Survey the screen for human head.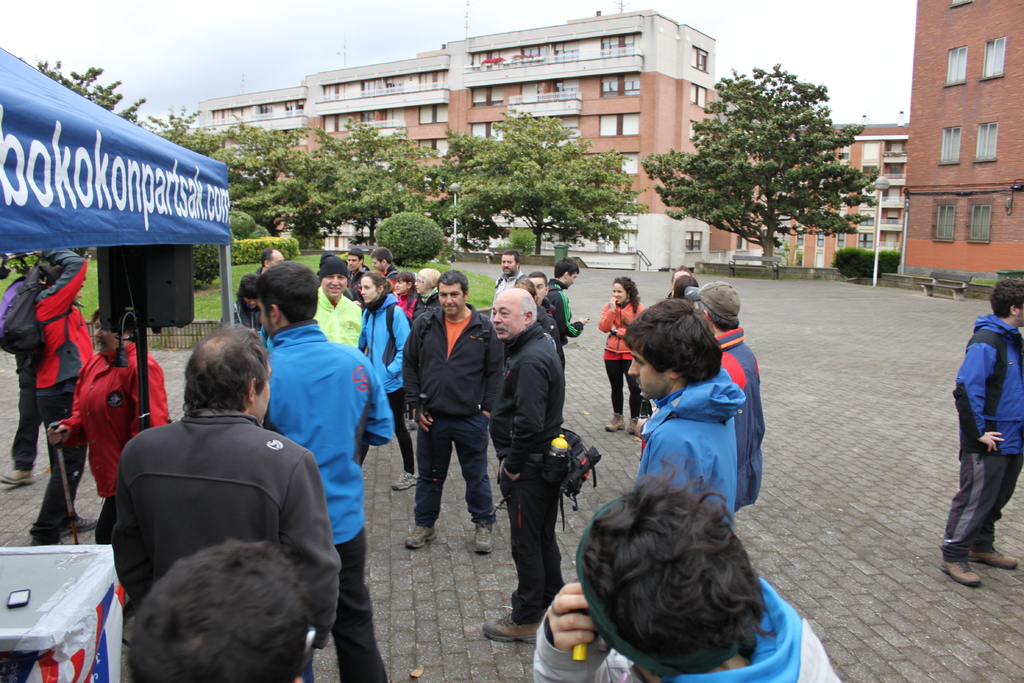
Survey found: bbox(692, 278, 741, 331).
